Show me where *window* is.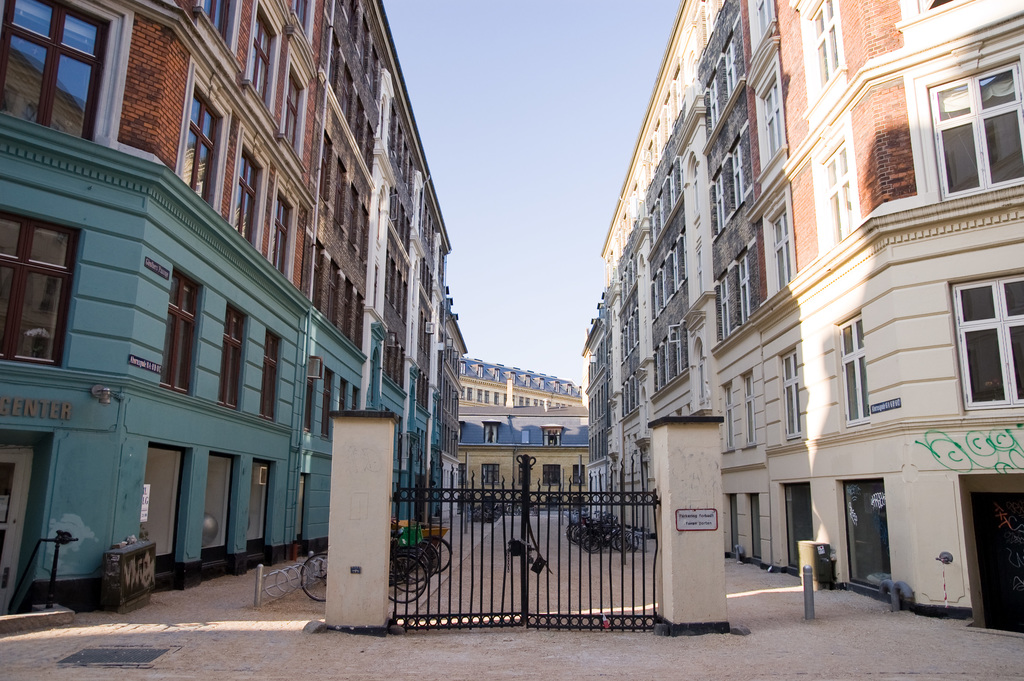
*window* is at x1=536 y1=397 x2=537 y2=404.
